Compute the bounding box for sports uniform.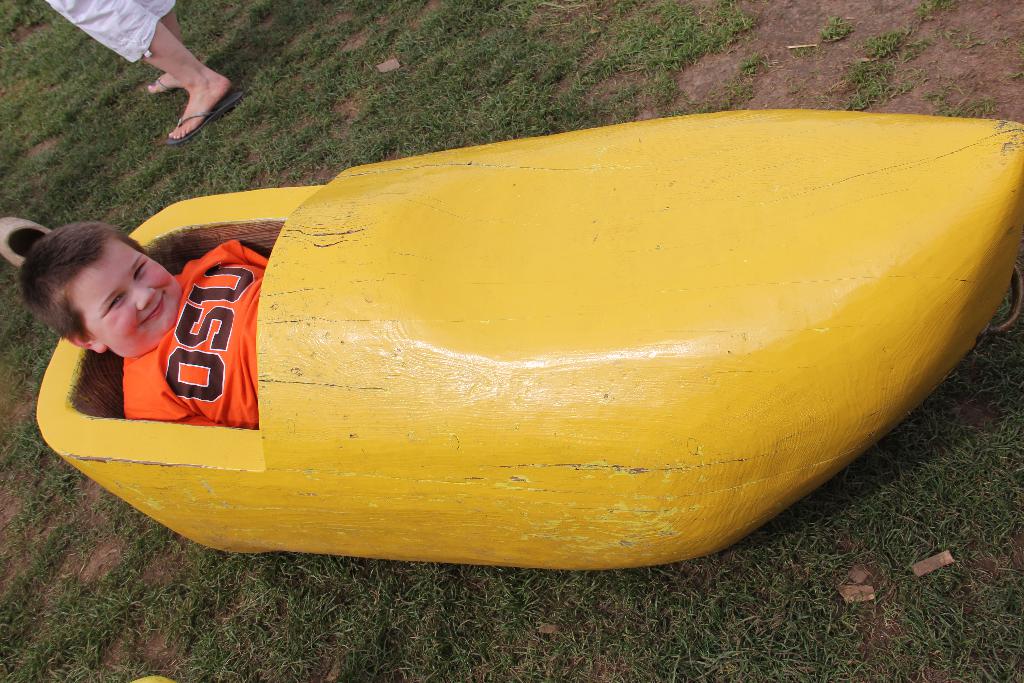
<bbox>123, 239, 267, 428</bbox>.
